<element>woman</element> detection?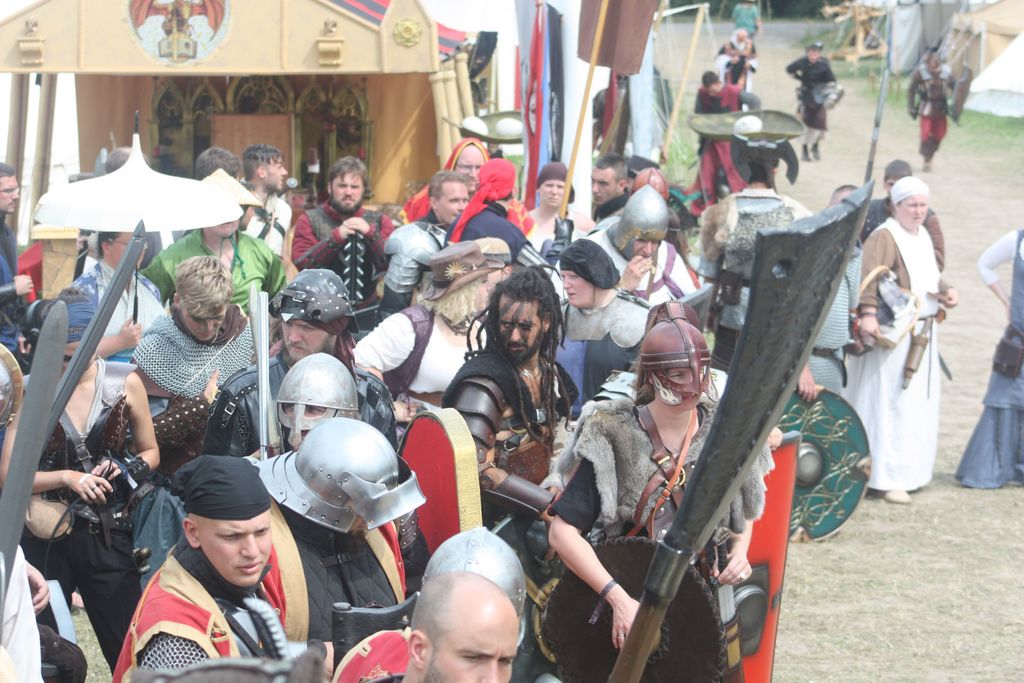
854:173:965:502
